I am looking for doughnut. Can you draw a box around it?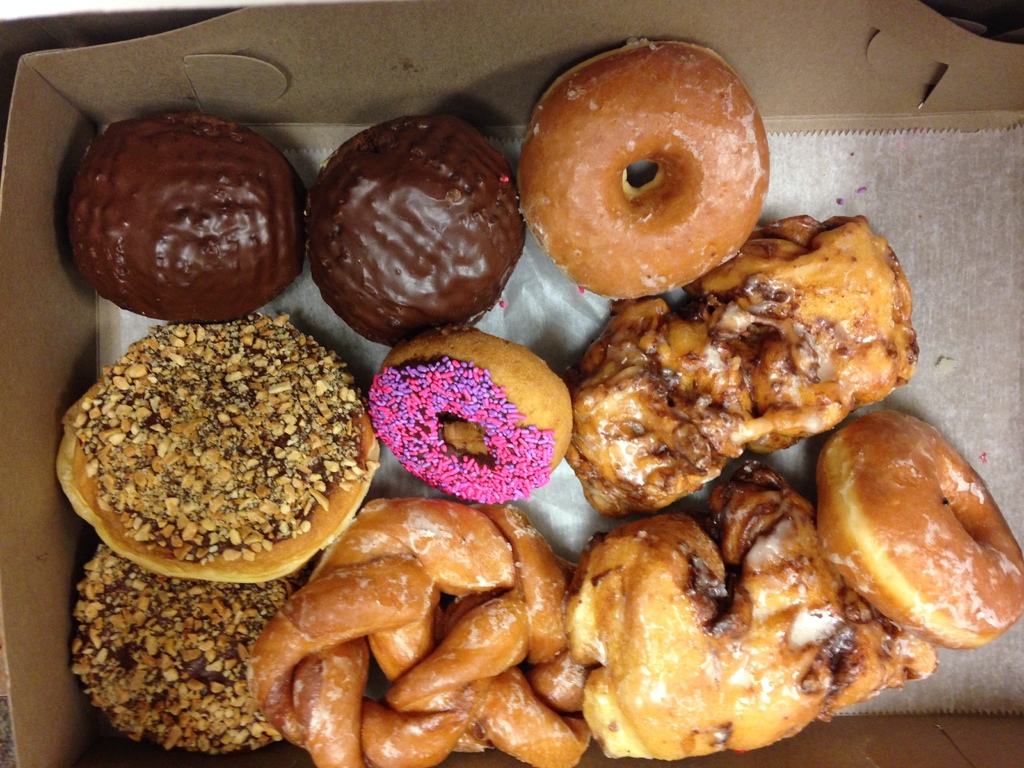
Sure, the bounding box is 302 110 527 346.
